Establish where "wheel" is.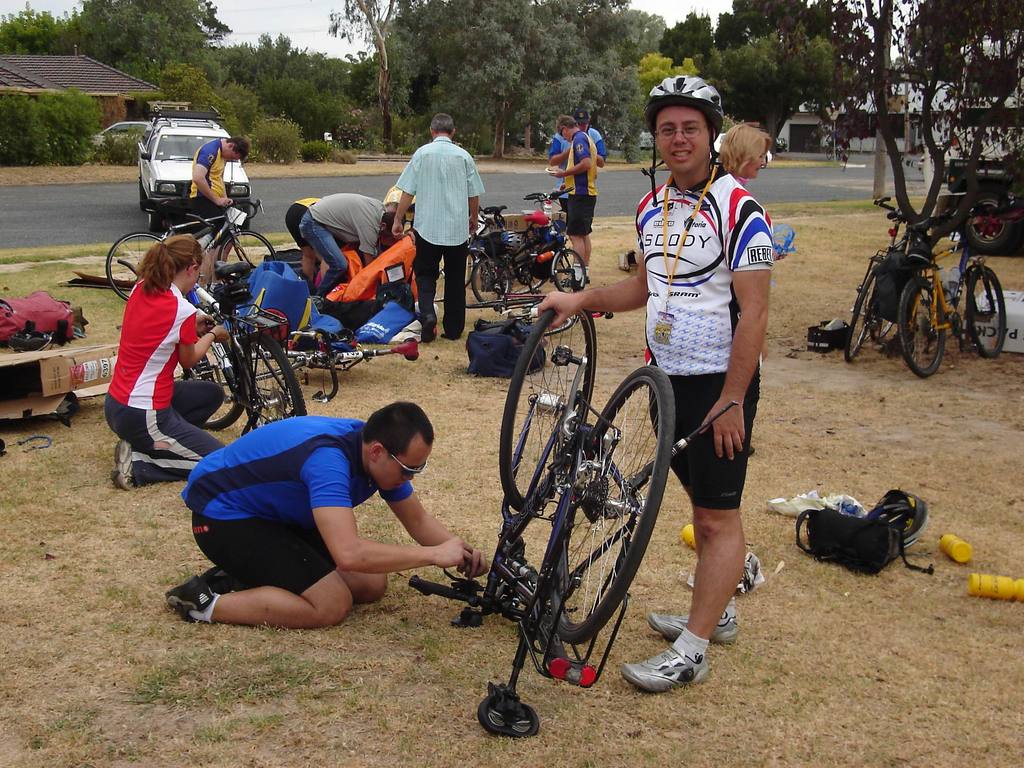
Established at BBox(962, 193, 1008, 253).
